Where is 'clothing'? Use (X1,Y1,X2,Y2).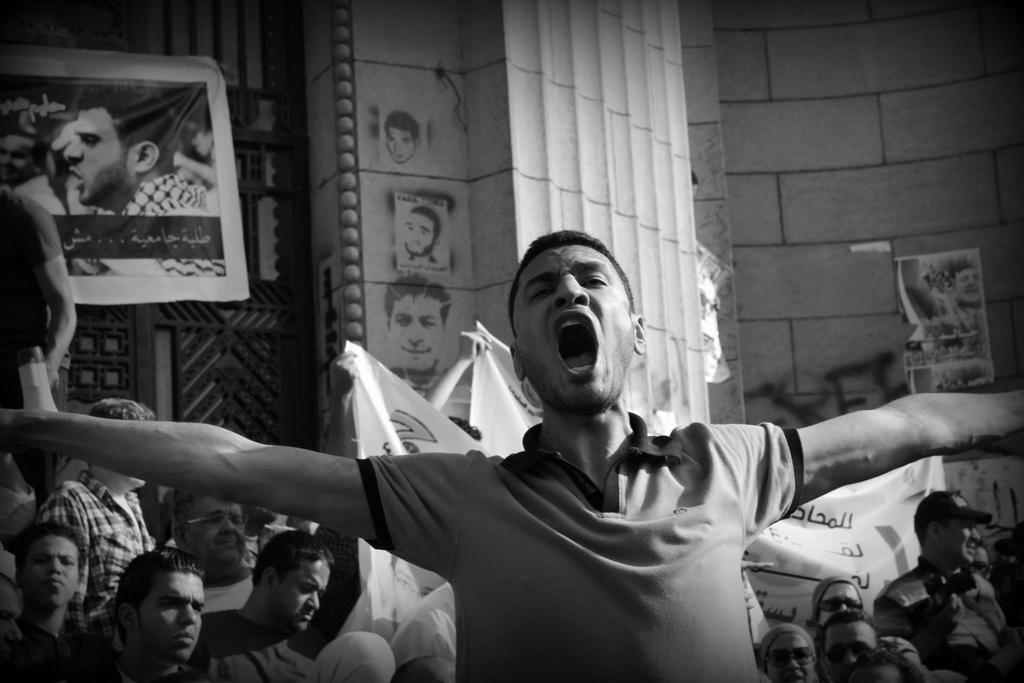
(385,364,451,394).
